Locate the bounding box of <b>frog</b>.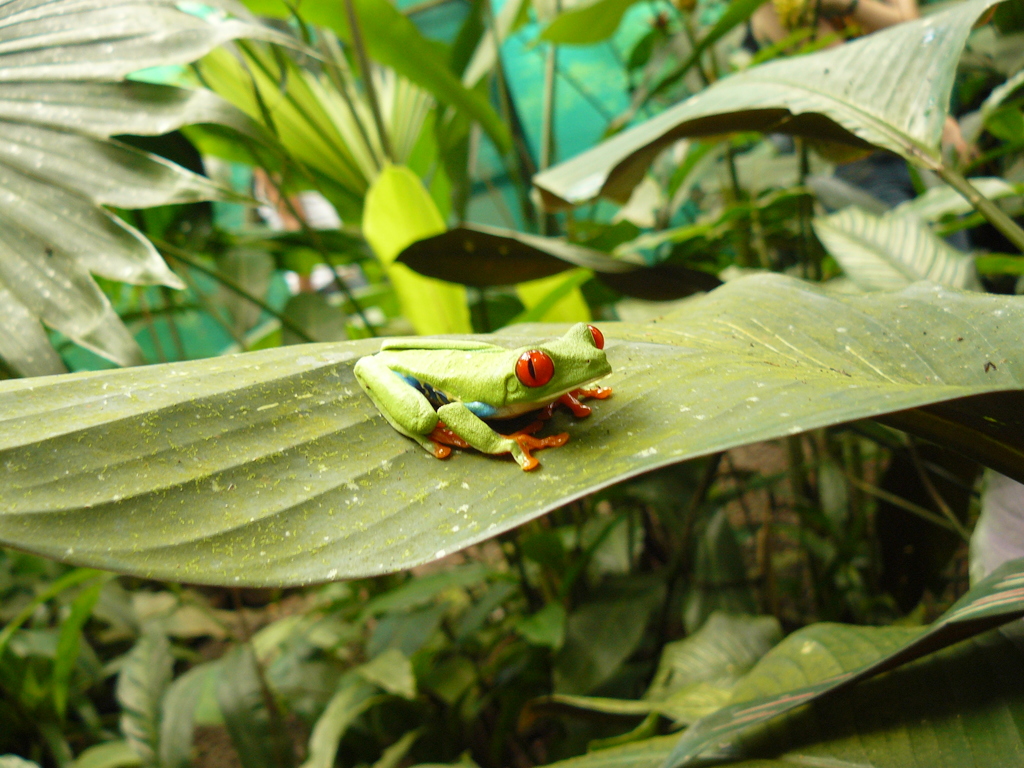
Bounding box: bbox(350, 320, 613, 471).
